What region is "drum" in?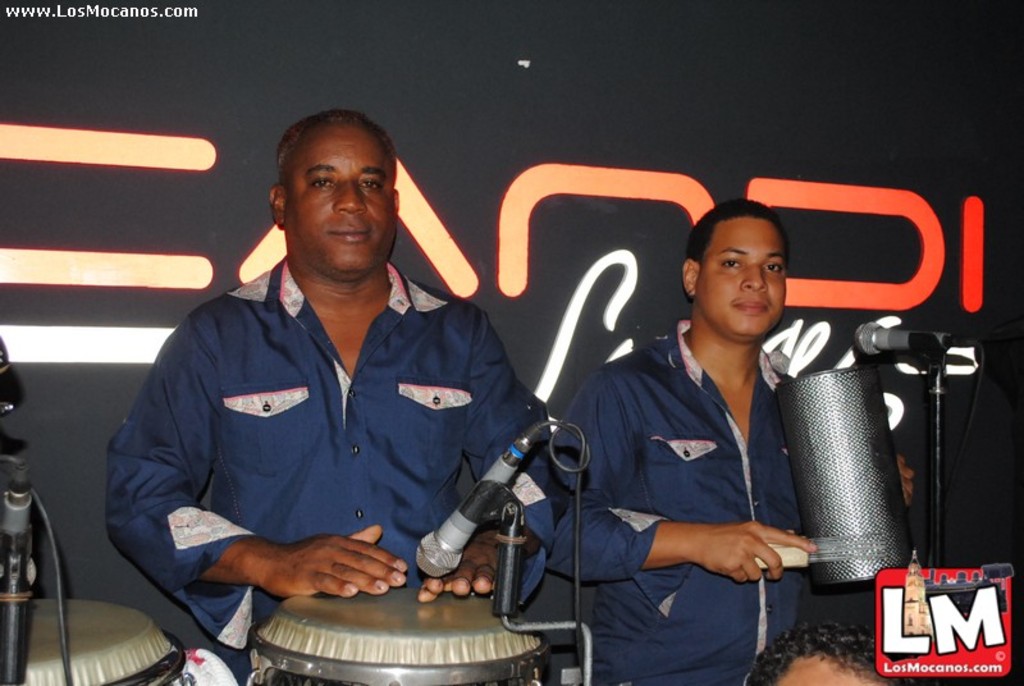
[x1=251, y1=582, x2=552, y2=685].
